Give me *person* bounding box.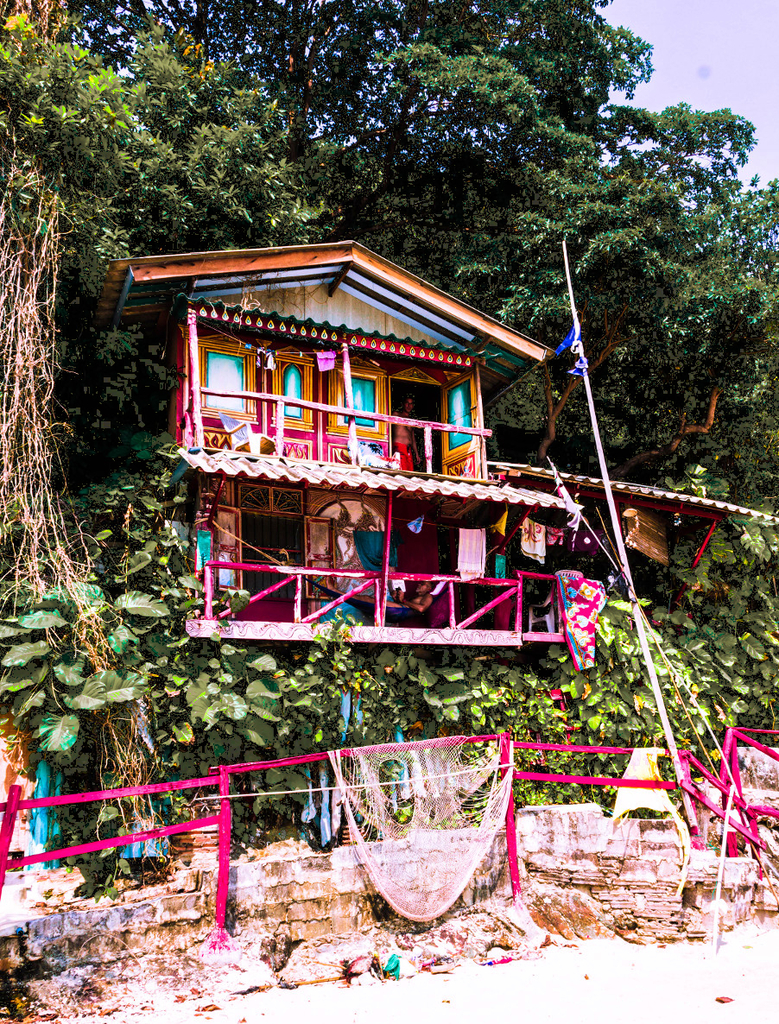
392,389,428,471.
